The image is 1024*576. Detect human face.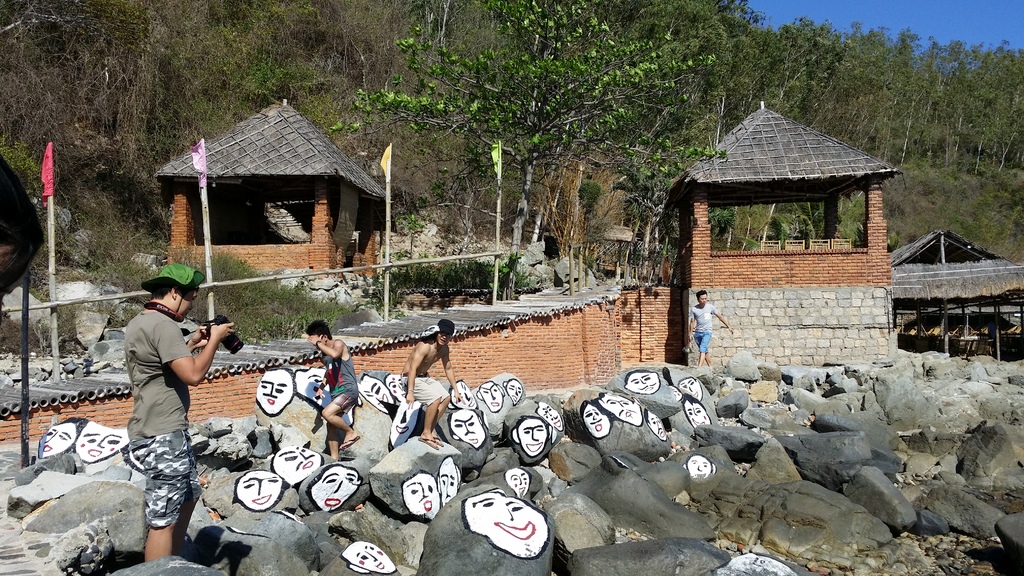
Detection: pyautogui.locateOnScreen(509, 415, 548, 457).
